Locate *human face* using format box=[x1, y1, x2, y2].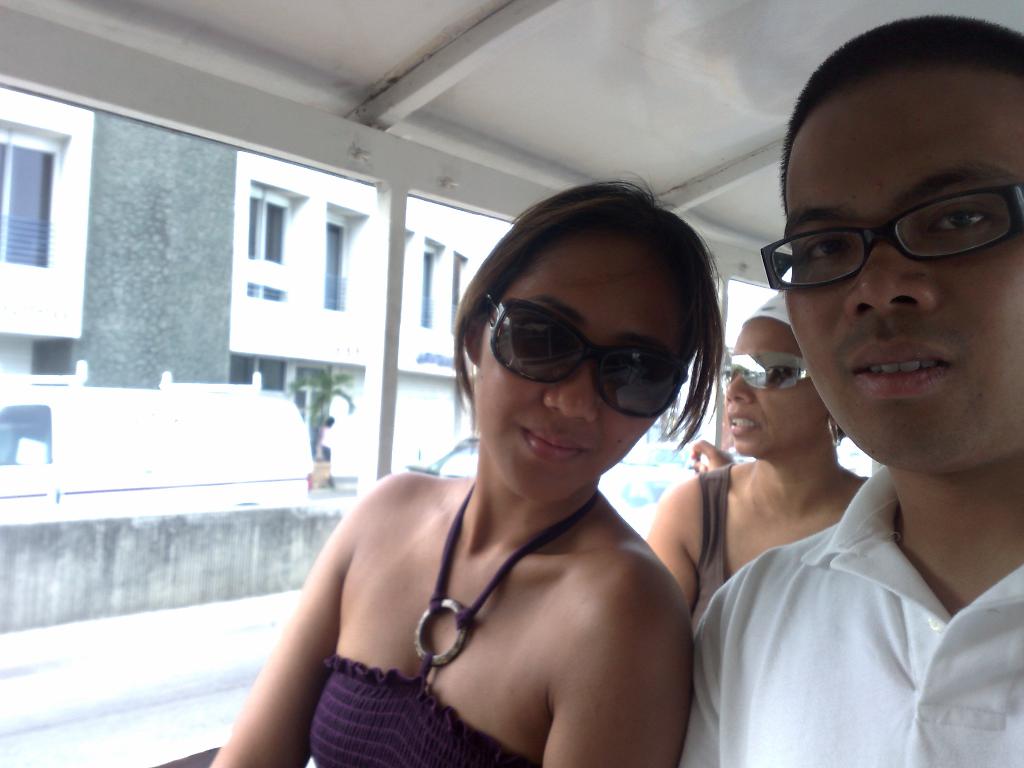
box=[477, 240, 685, 500].
